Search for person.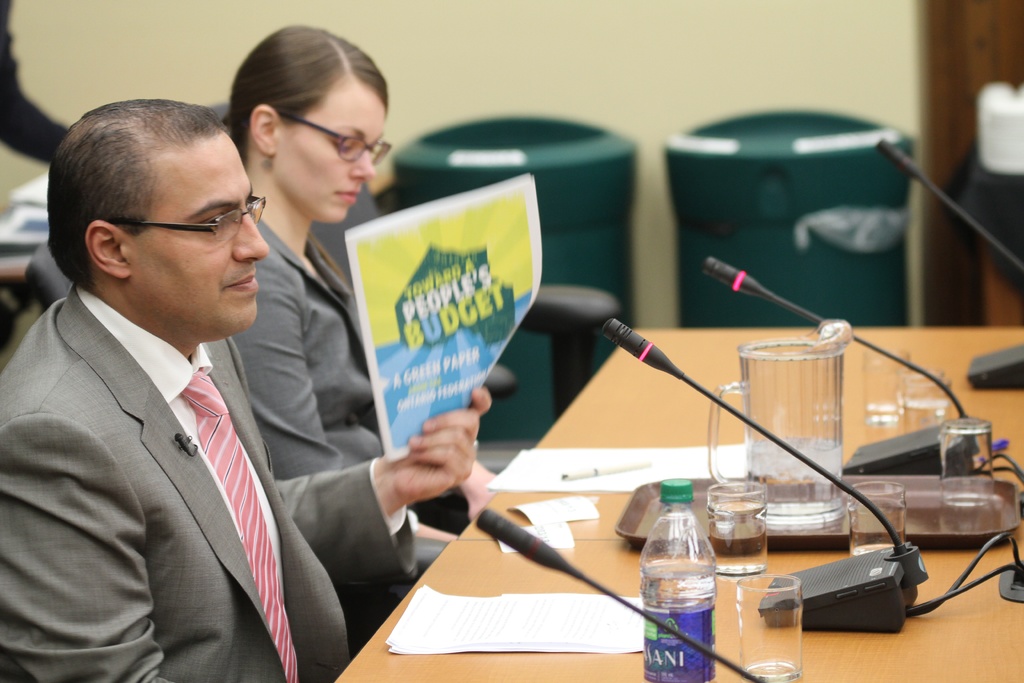
Found at x1=220 y1=33 x2=495 y2=629.
